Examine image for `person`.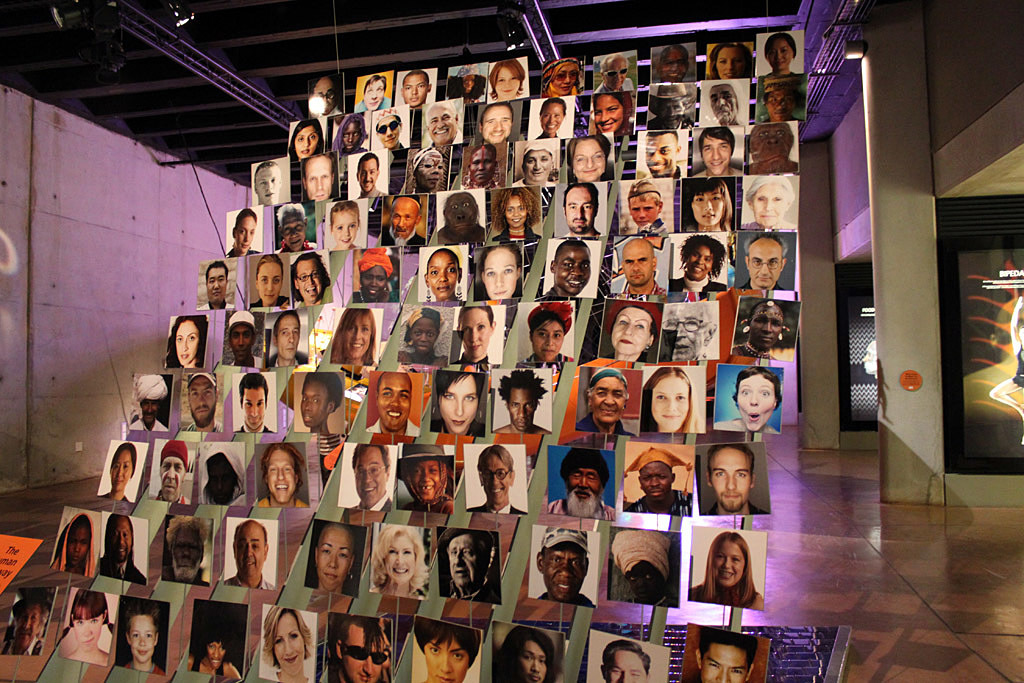
Examination result: (2,586,52,655).
